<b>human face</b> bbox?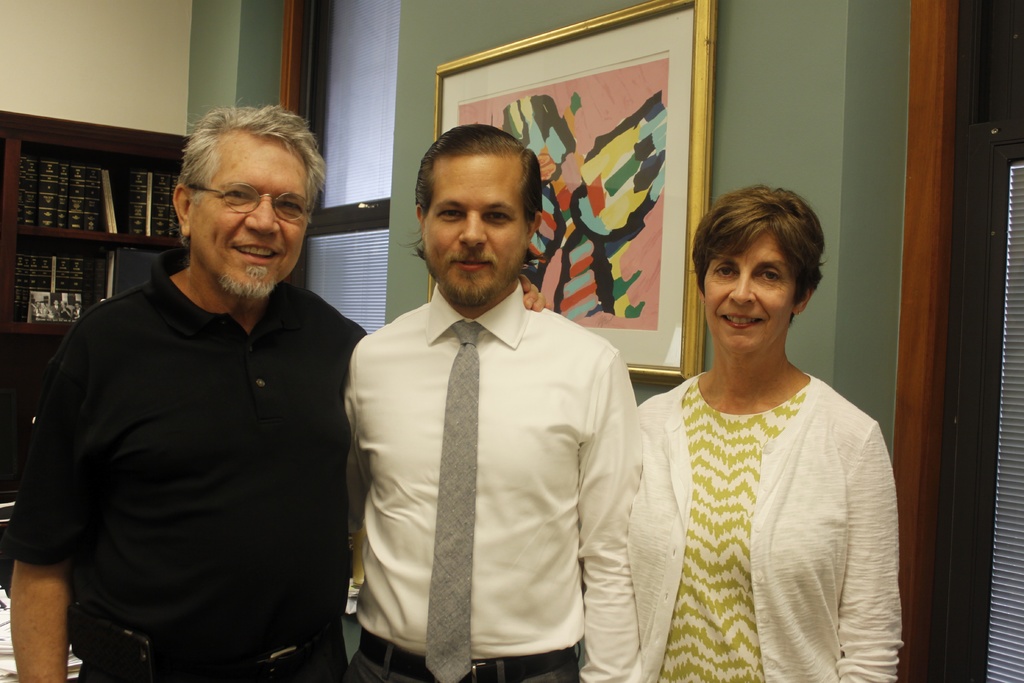
BBox(193, 119, 308, 293)
